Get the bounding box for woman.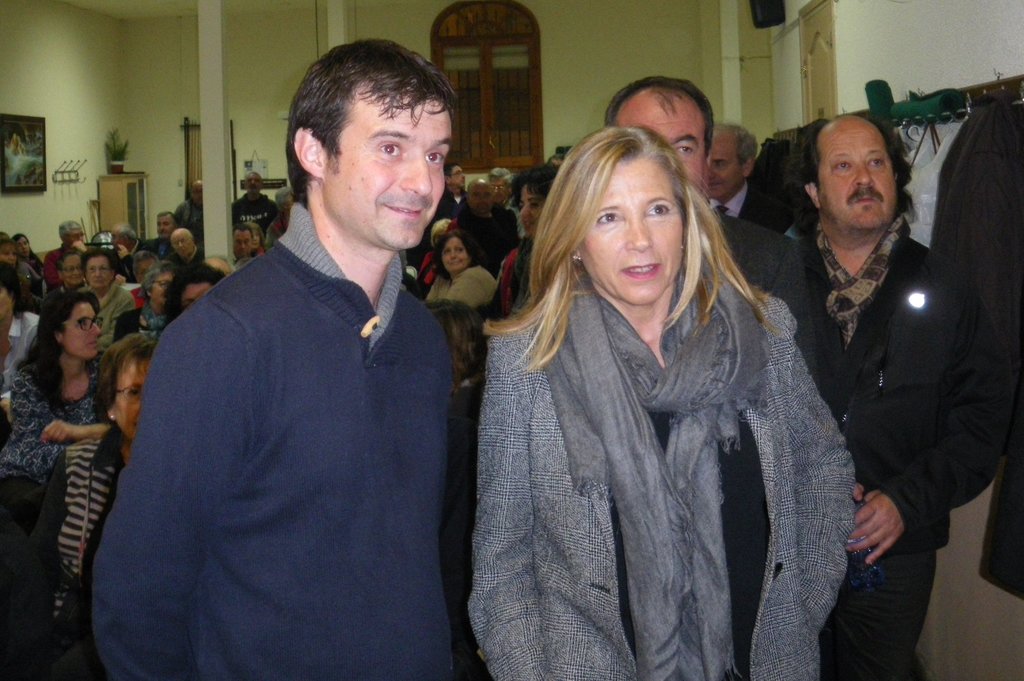
<region>430, 95, 852, 680</region>.
